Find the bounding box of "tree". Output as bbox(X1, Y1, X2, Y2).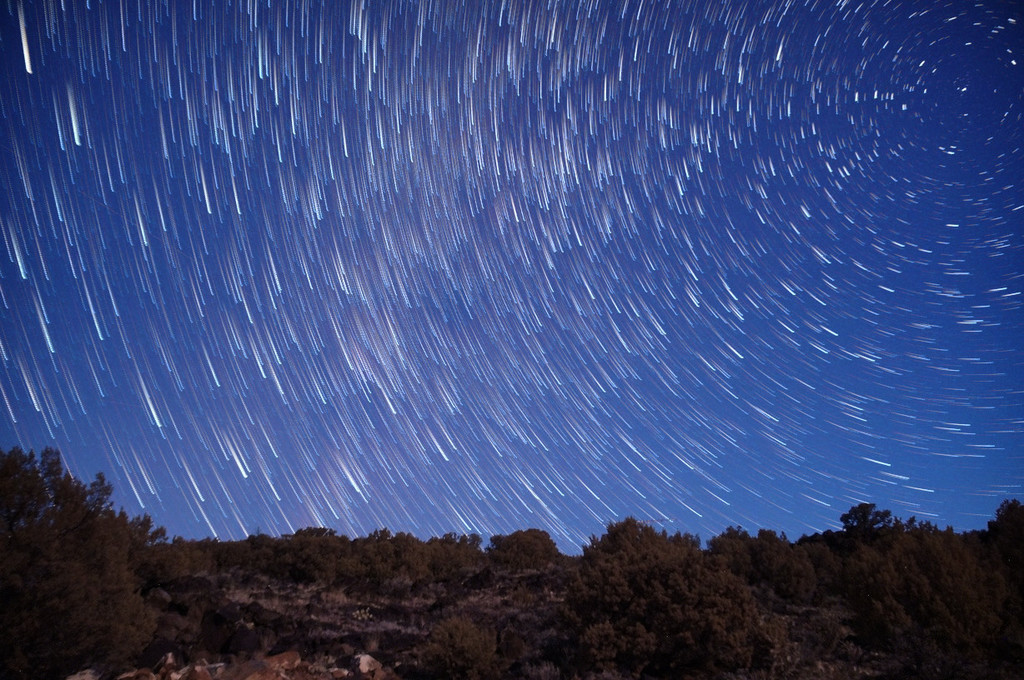
bbox(841, 503, 894, 534).
